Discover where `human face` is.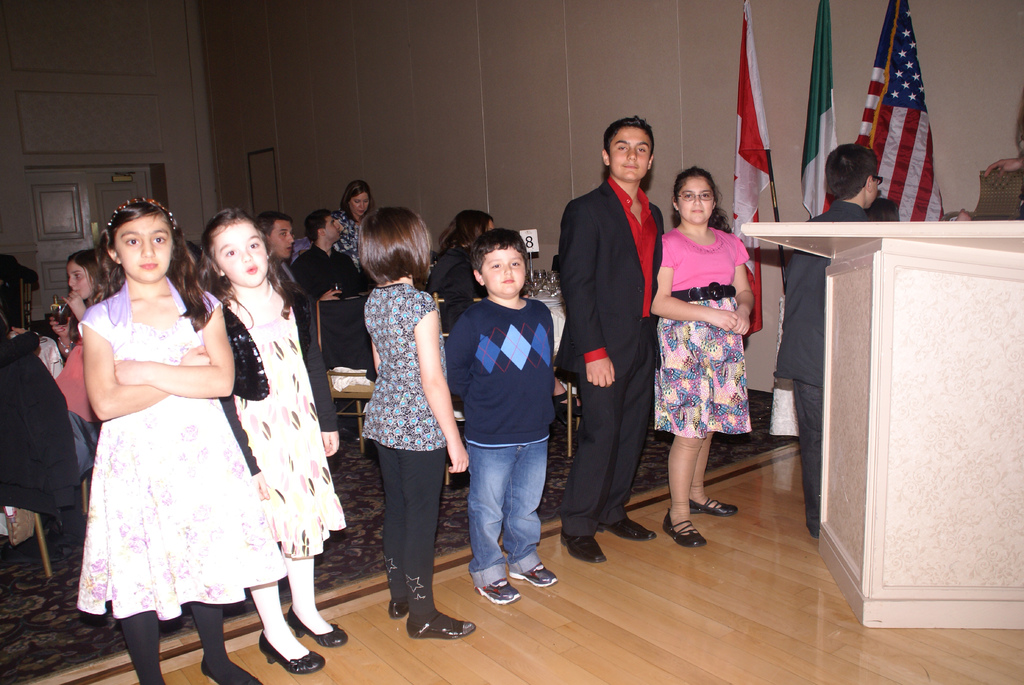
Discovered at 355/196/368/219.
